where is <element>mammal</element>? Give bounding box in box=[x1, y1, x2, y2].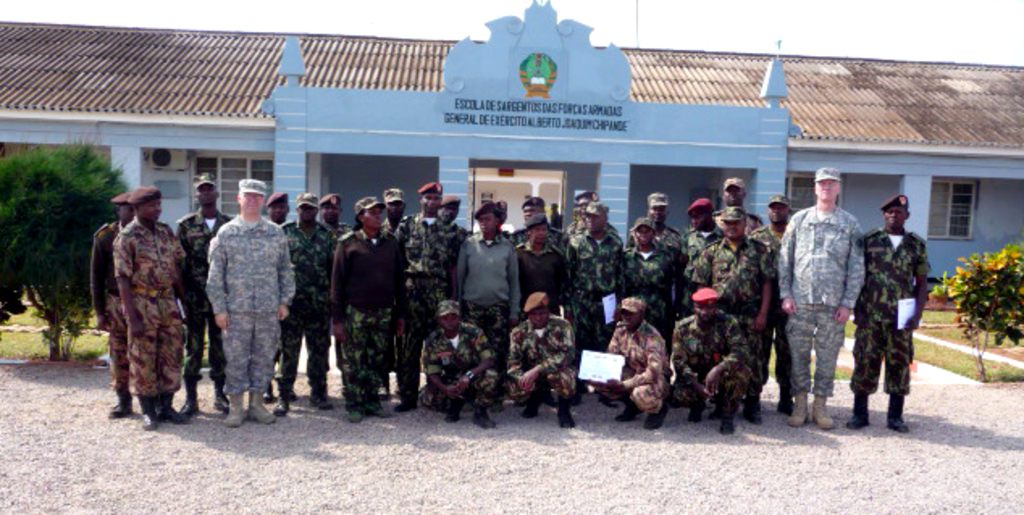
box=[279, 189, 334, 420].
